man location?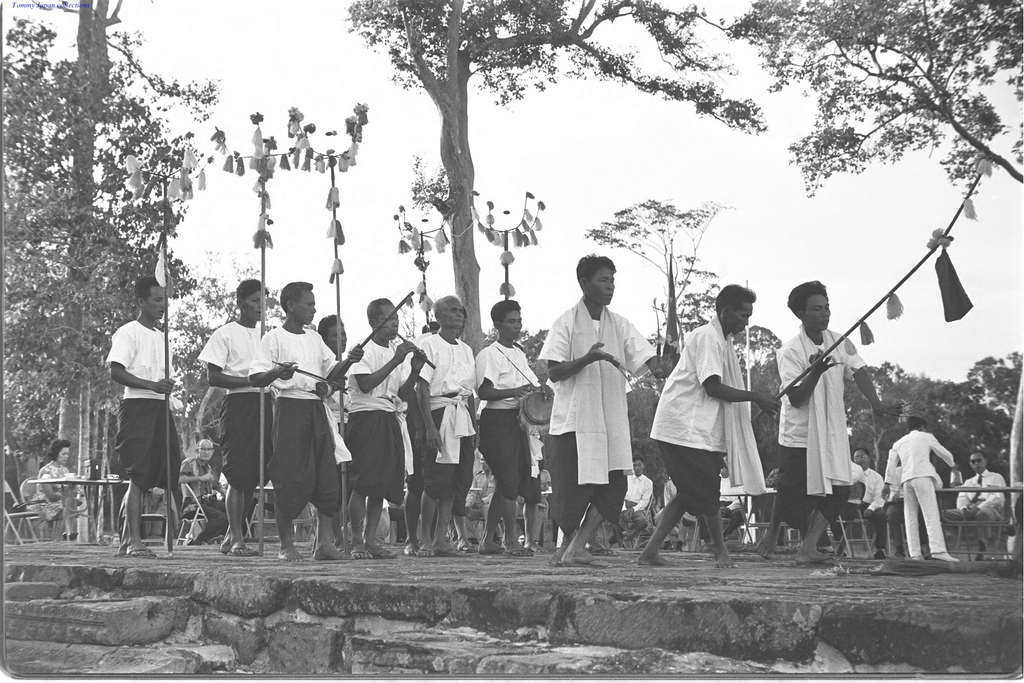
[476,298,531,555]
